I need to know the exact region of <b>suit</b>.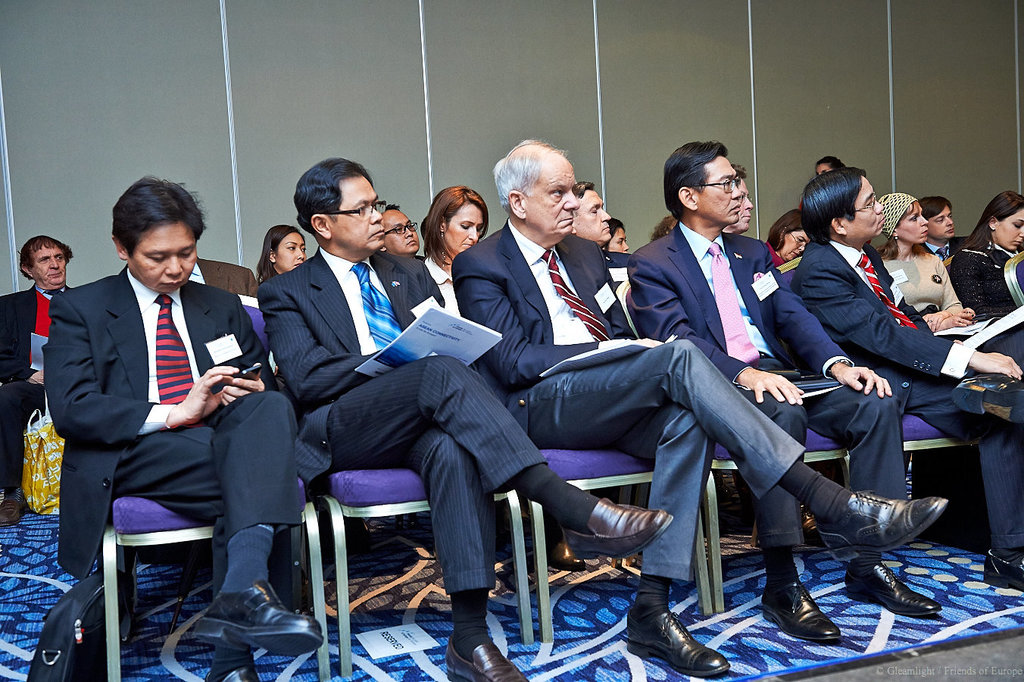
Region: <region>623, 217, 911, 550</region>.
